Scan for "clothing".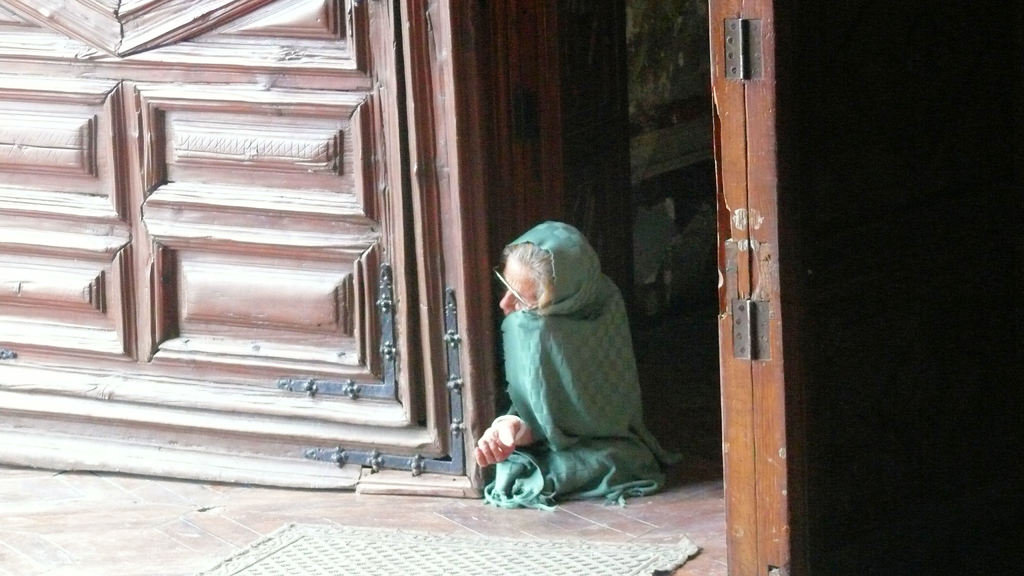
Scan result: box(494, 217, 682, 513).
